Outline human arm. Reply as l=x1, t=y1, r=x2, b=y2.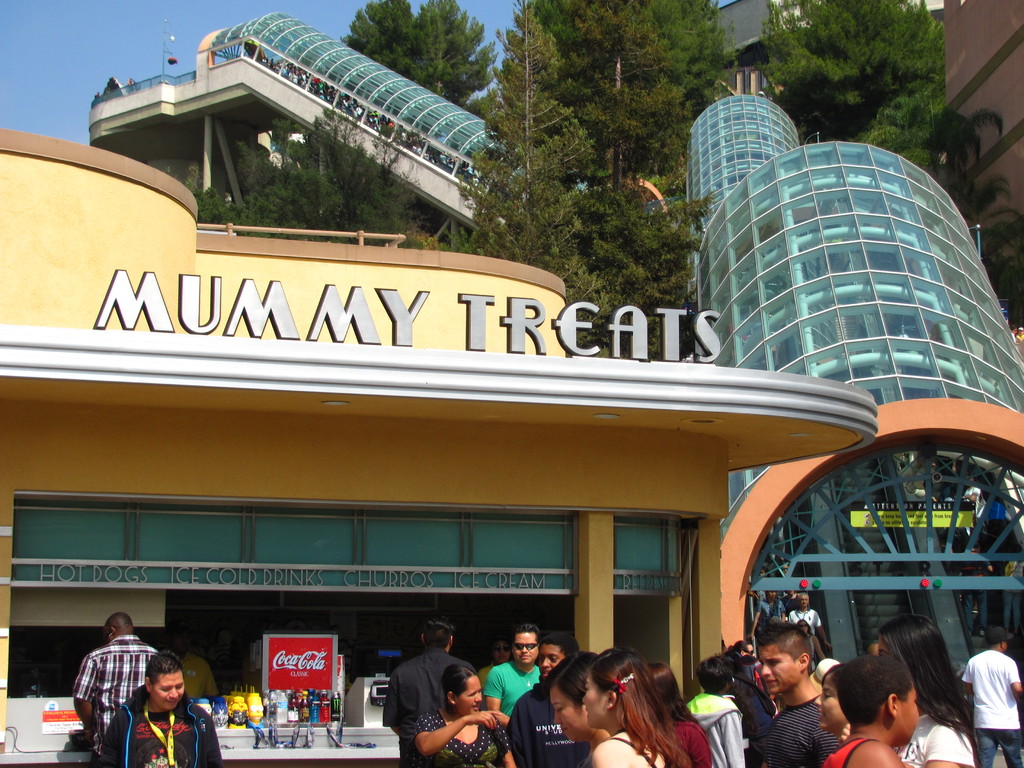
l=916, t=723, r=976, b=767.
